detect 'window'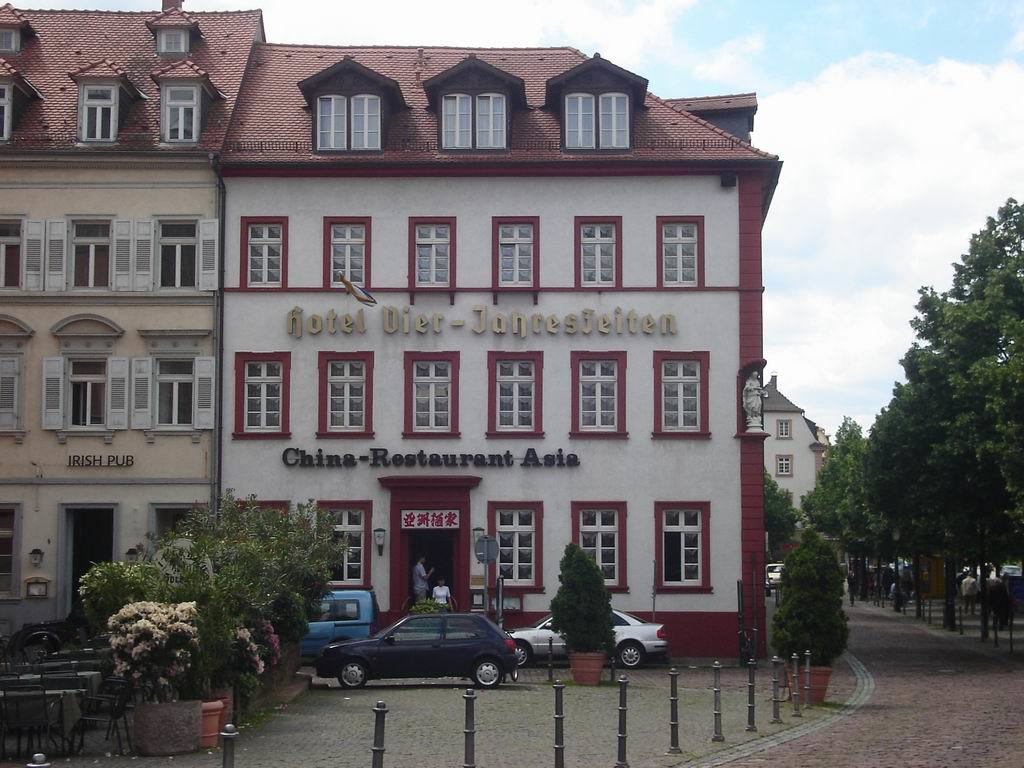
x1=488 y1=503 x2=546 y2=593
